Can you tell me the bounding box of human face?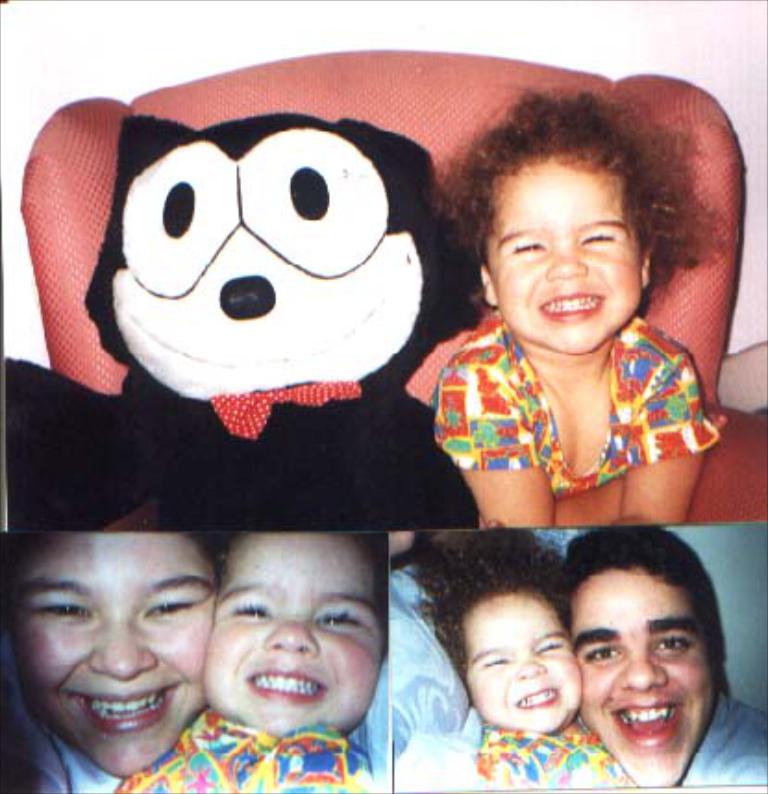
left=470, top=590, right=583, bottom=731.
